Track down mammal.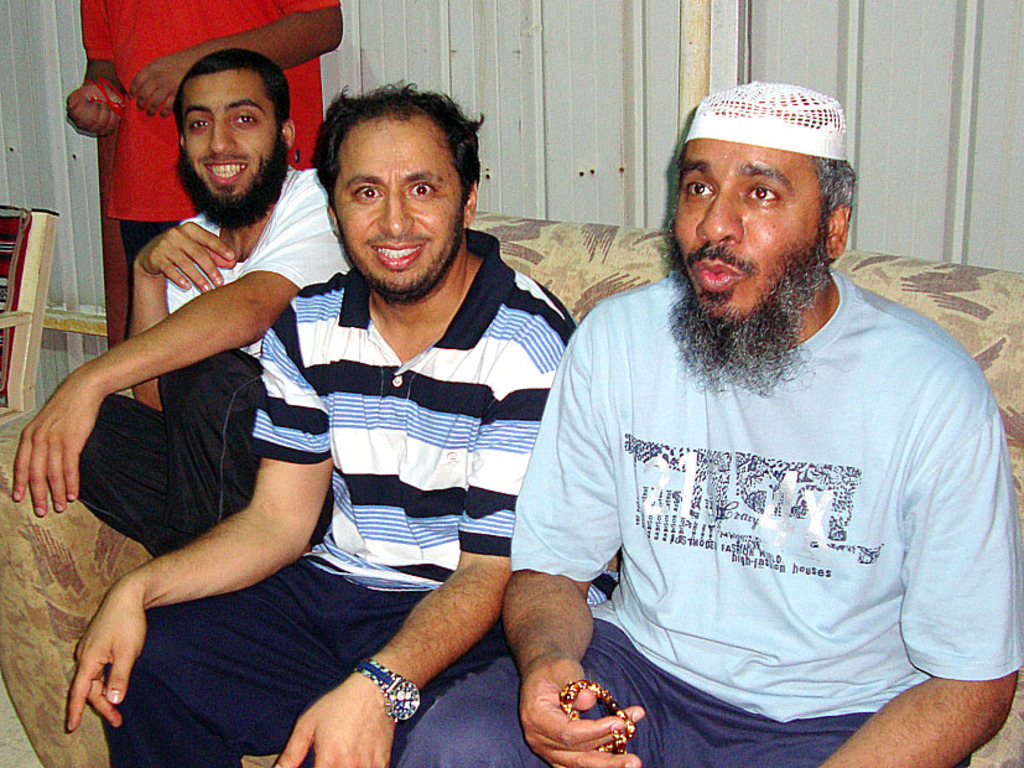
Tracked to x1=16, y1=46, x2=358, y2=556.
